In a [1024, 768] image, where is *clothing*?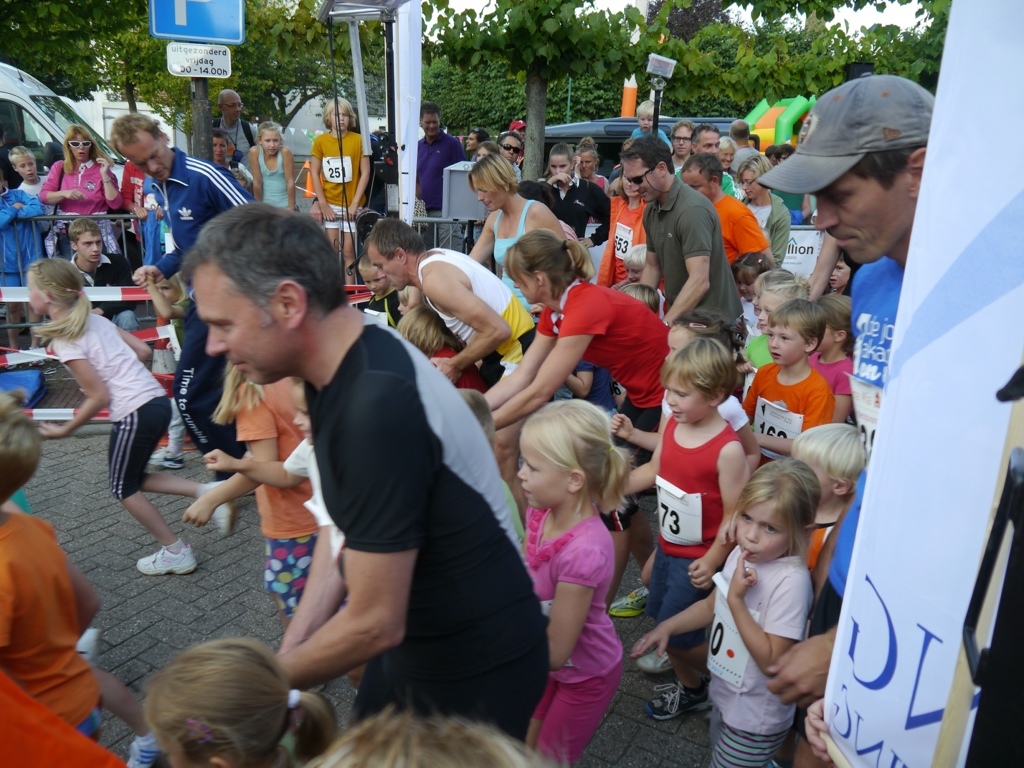
(599,397,661,529).
